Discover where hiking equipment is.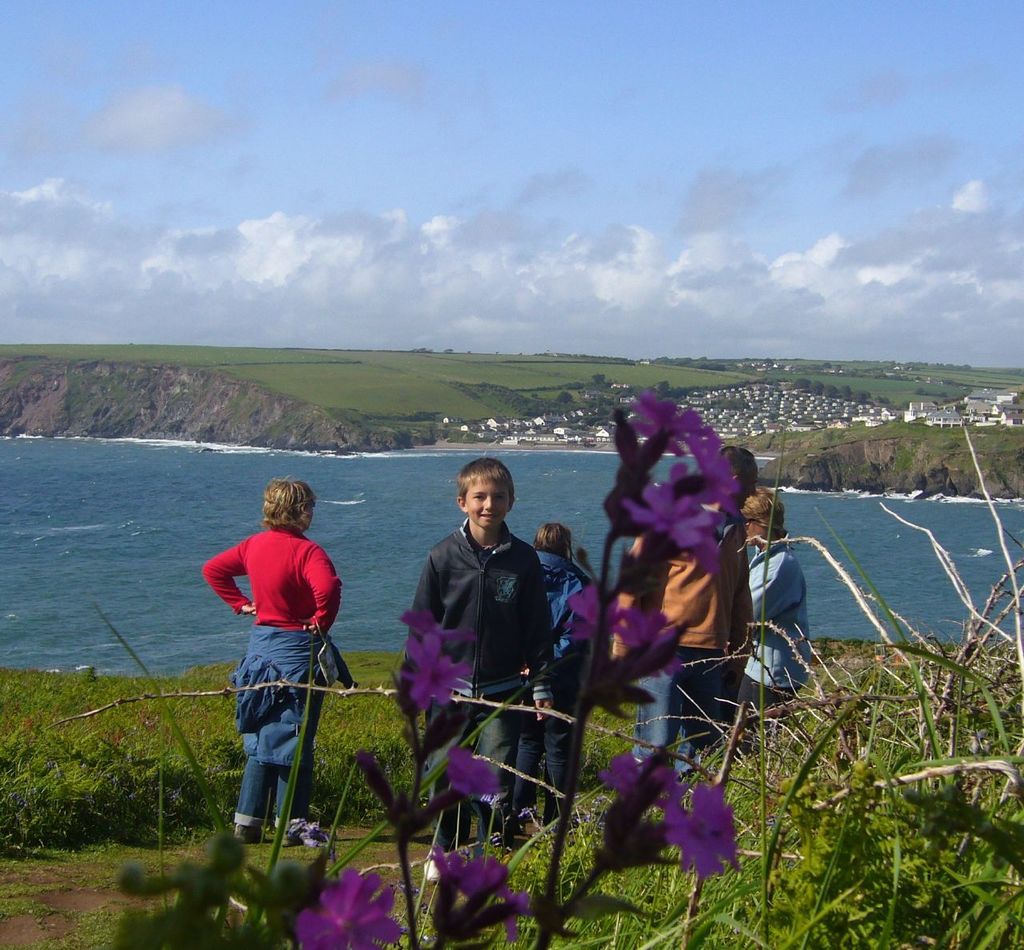
Discovered at <box>270,824,310,852</box>.
